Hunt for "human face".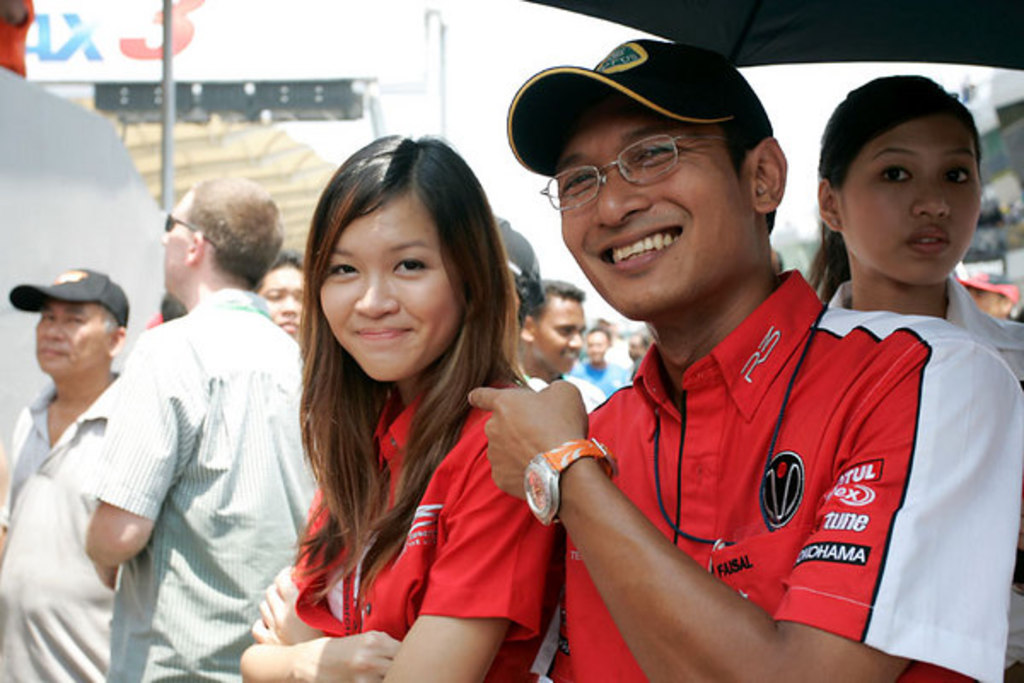
Hunted down at l=551, t=111, r=758, b=319.
